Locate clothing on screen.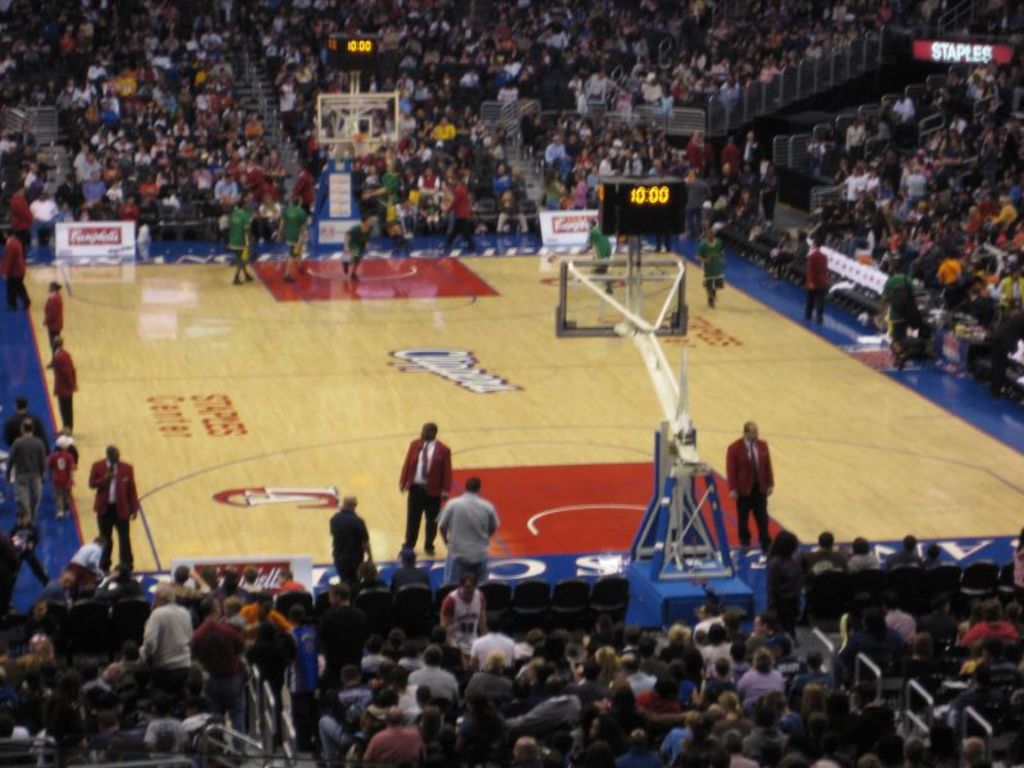
On screen at [145, 717, 195, 755].
